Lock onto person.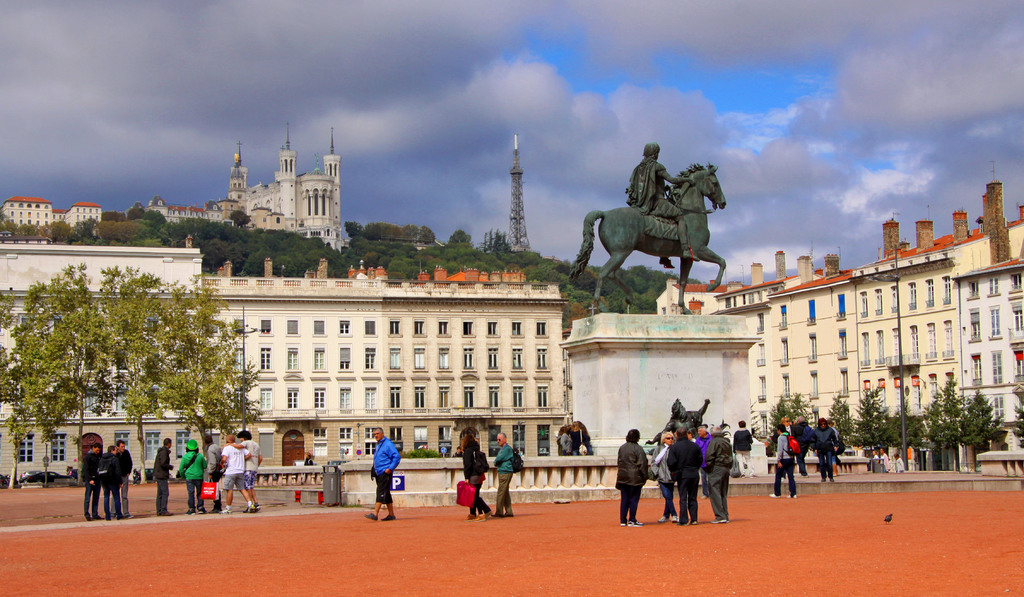
Locked: detection(364, 438, 404, 514).
